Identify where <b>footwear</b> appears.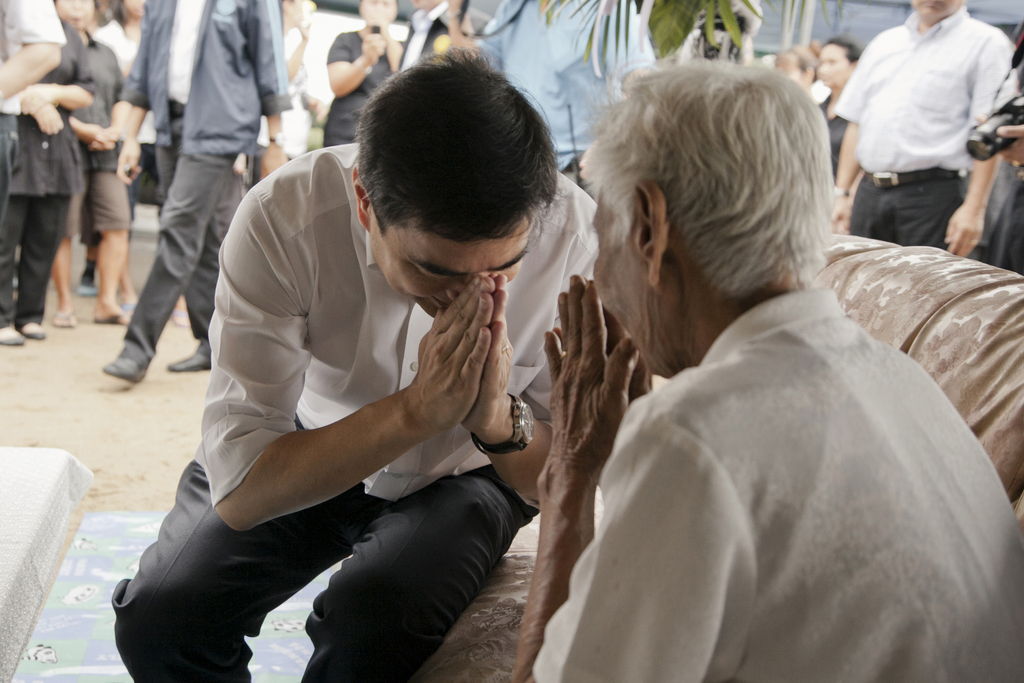
Appears at region(165, 340, 211, 372).
